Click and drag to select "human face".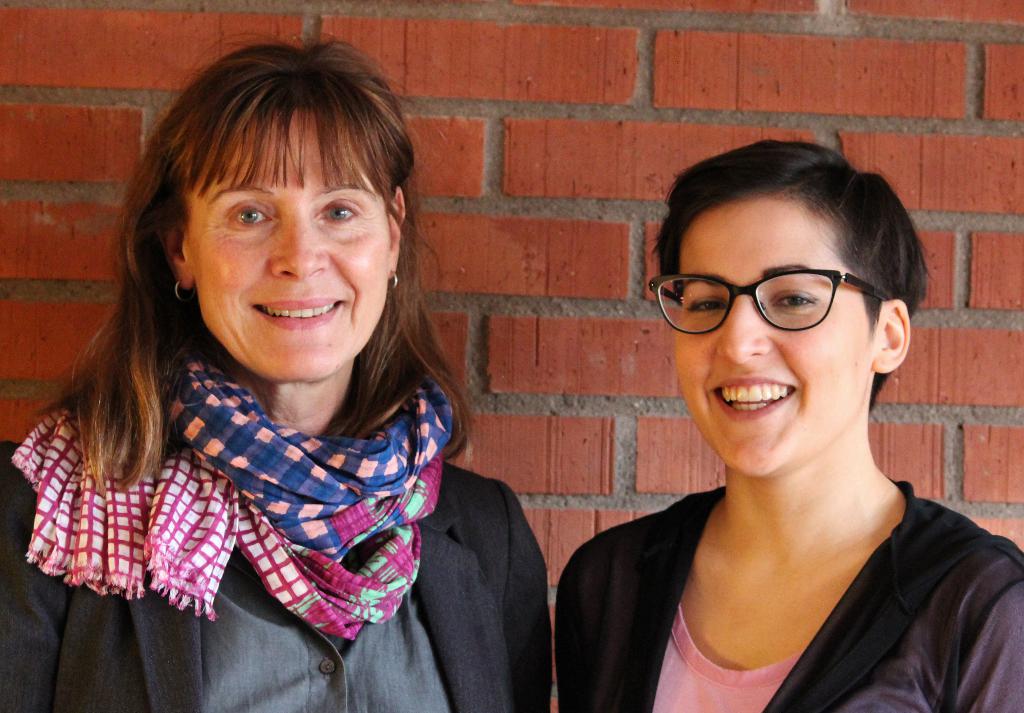
Selection: locate(186, 109, 389, 378).
